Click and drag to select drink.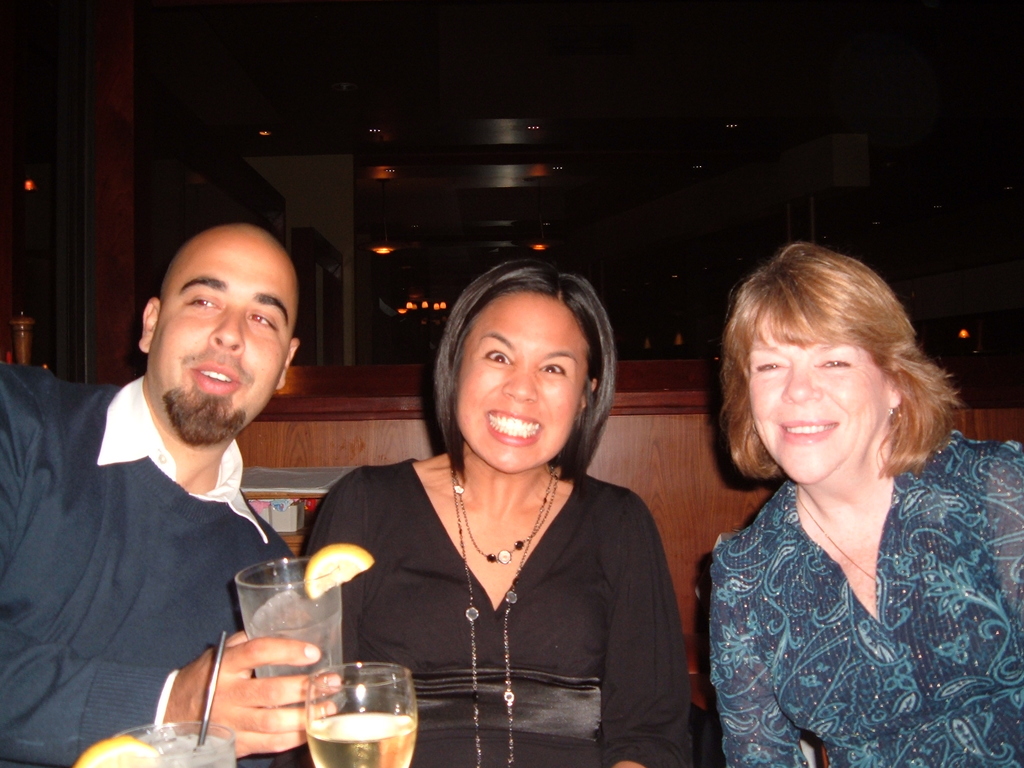
Selection: region(146, 736, 236, 767).
